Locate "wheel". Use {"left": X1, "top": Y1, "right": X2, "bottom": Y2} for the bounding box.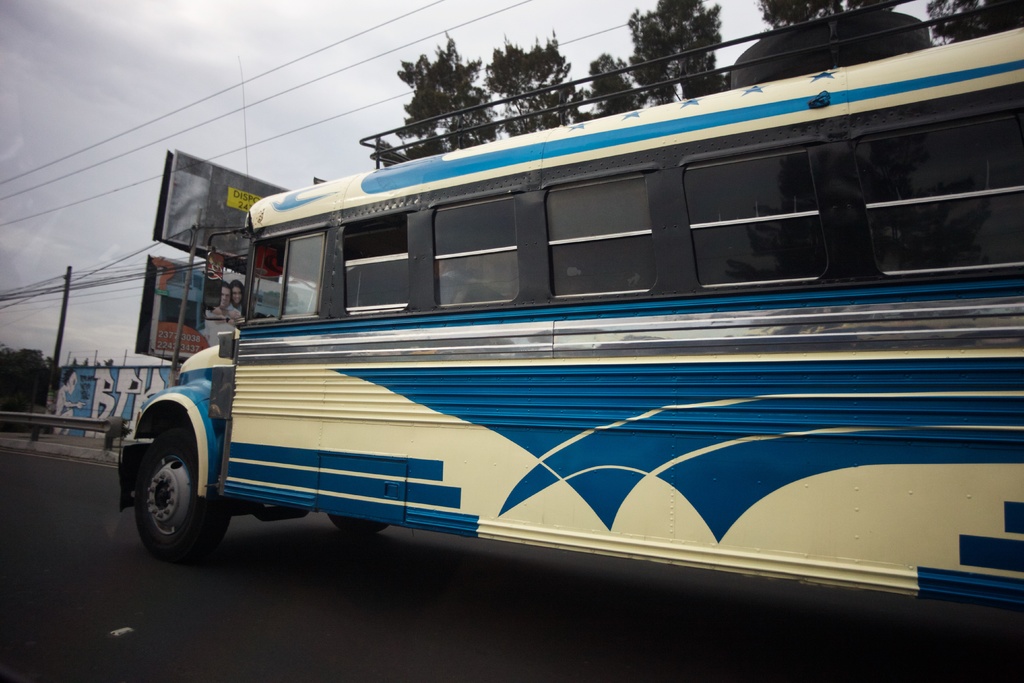
{"left": 328, "top": 511, "right": 387, "bottom": 536}.
